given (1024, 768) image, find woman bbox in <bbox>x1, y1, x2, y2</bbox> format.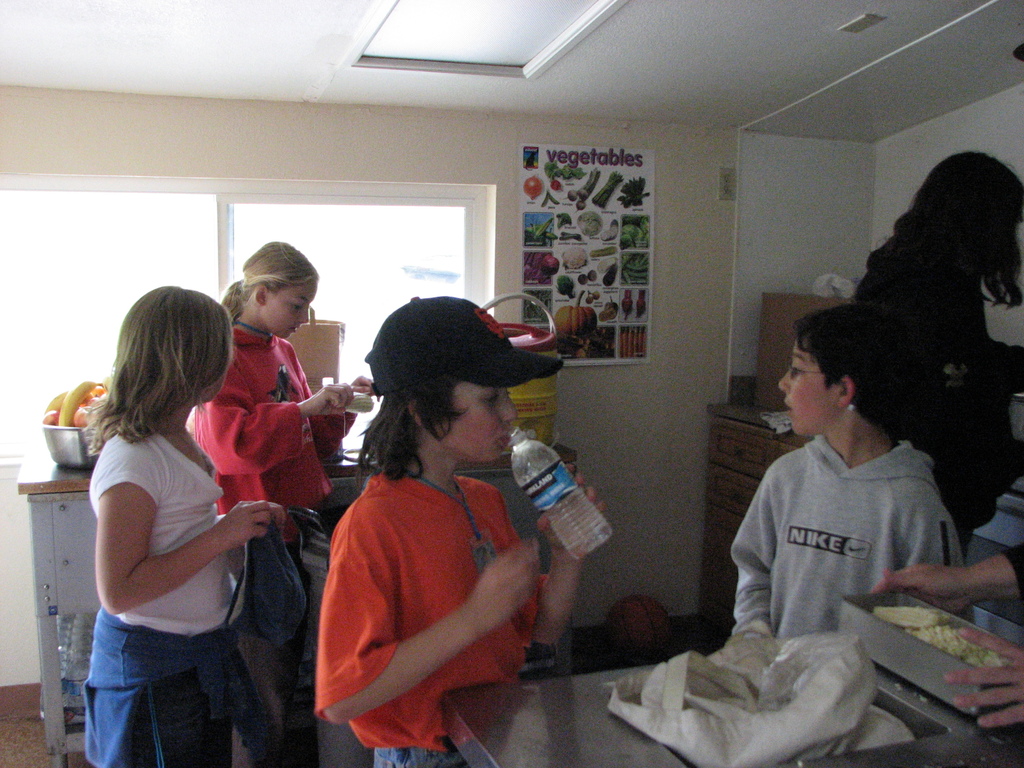
<bbox>847, 146, 1023, 568</bbox>.
